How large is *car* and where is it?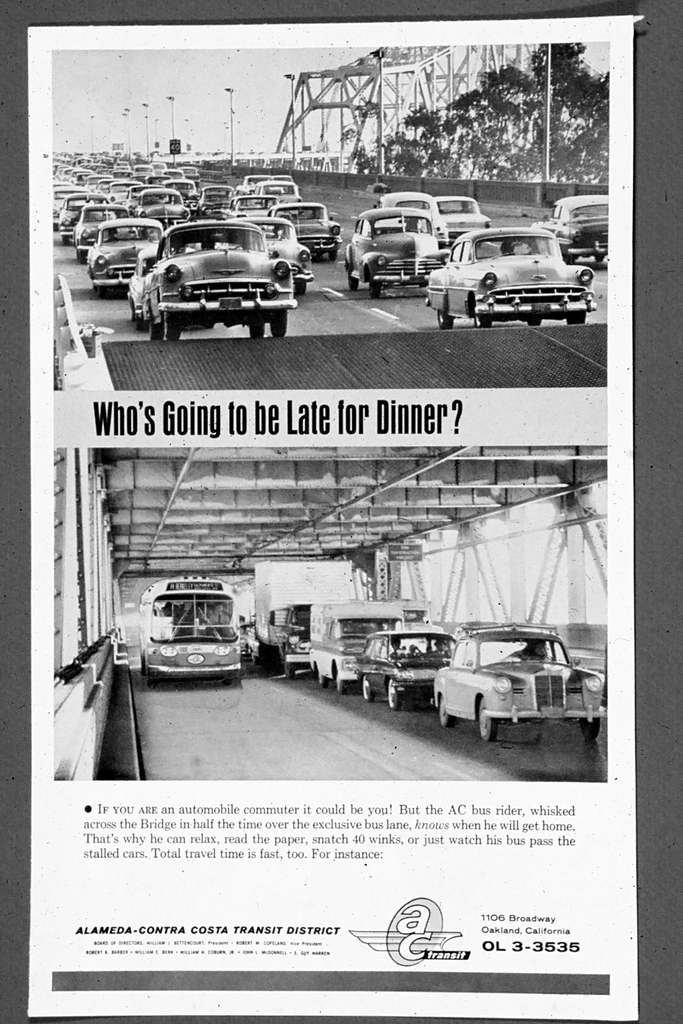
Bounding box: (356,627,459,713).
